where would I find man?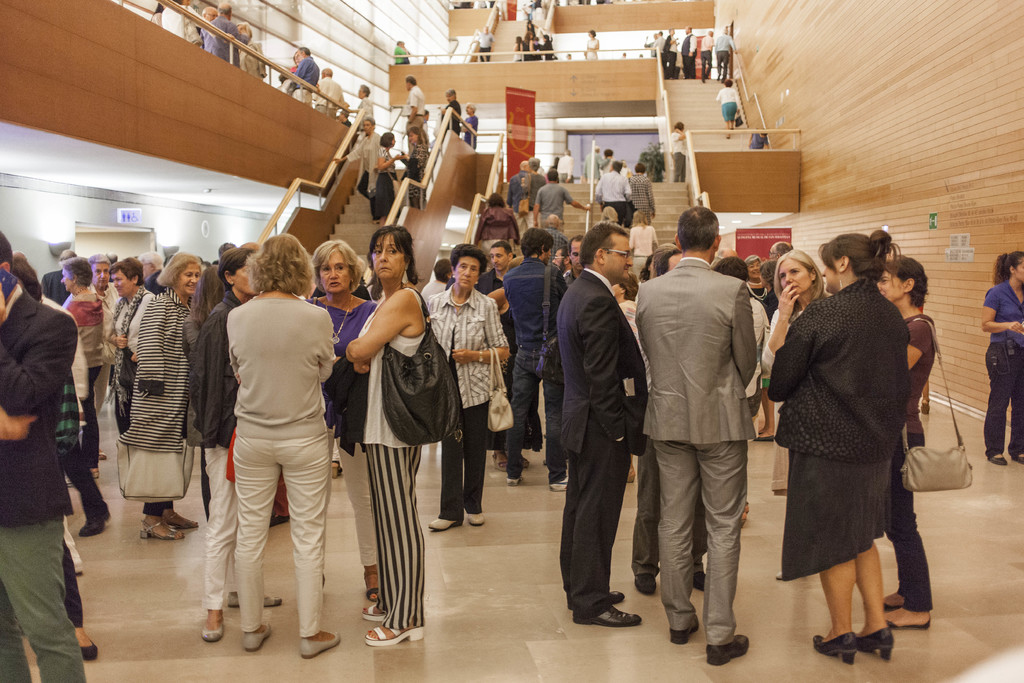
At (x1=511, y1=163, x2=529, y2=230).
